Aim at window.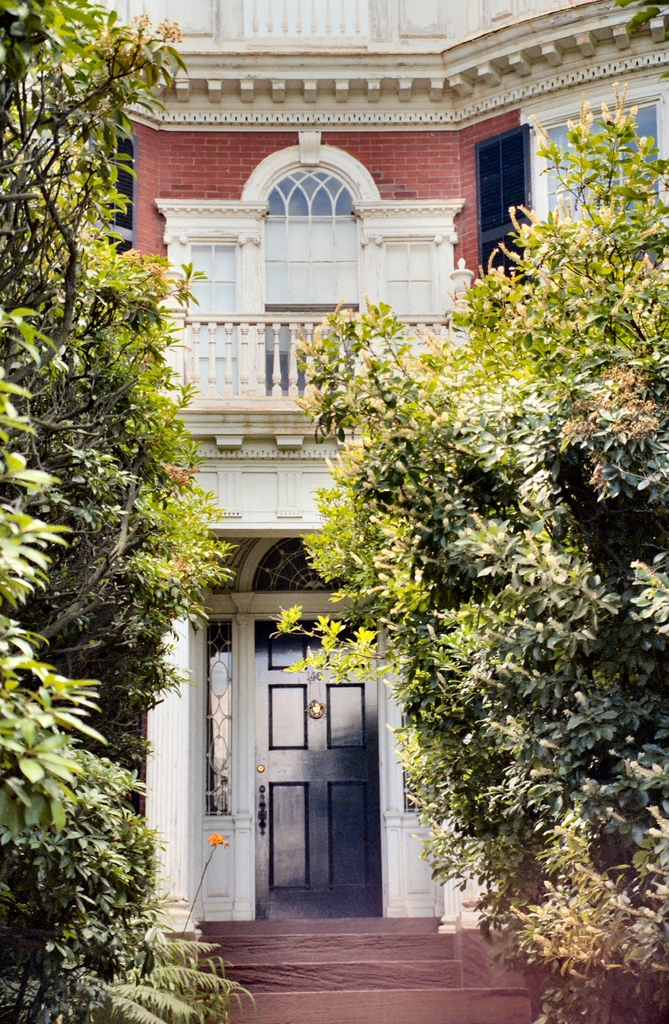
Aimed at (x1=379, y1=239, x2=435, y2=357).
